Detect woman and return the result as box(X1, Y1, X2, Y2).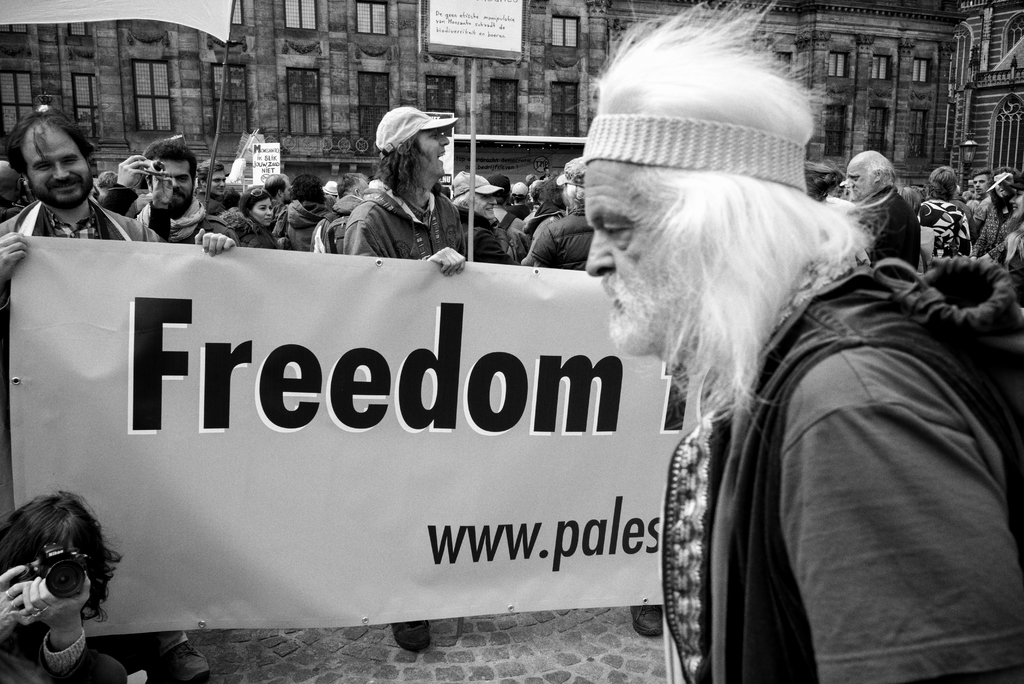
box(0, 480, 135, 674).
